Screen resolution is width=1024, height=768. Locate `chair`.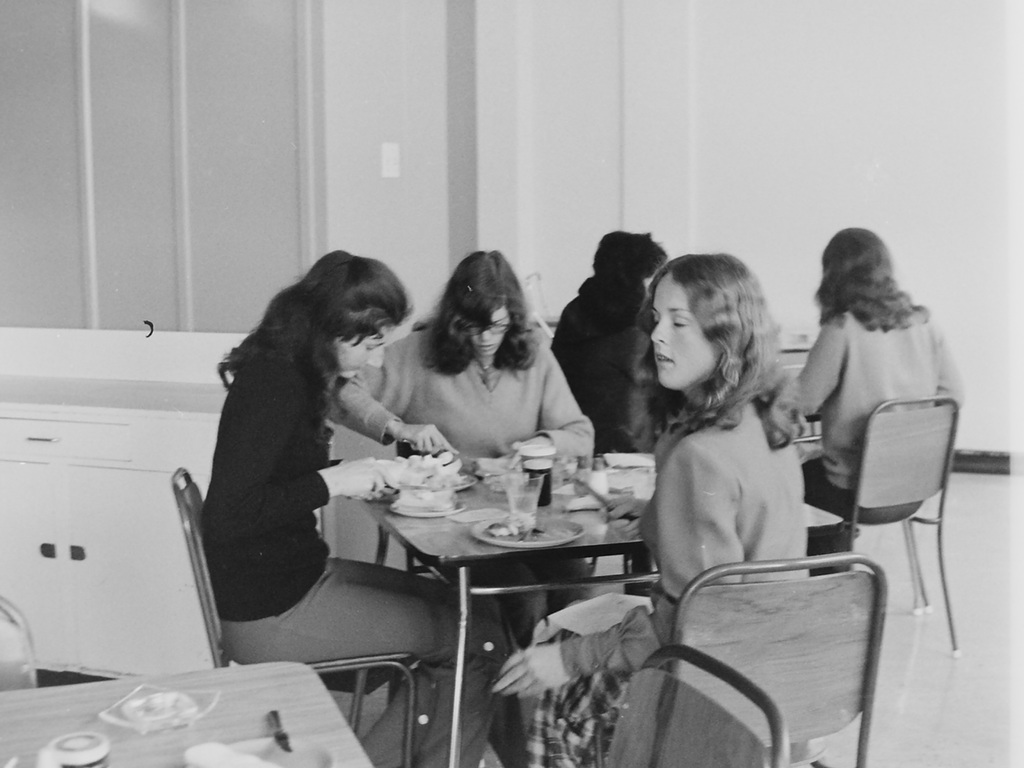
168:475:424:767.
